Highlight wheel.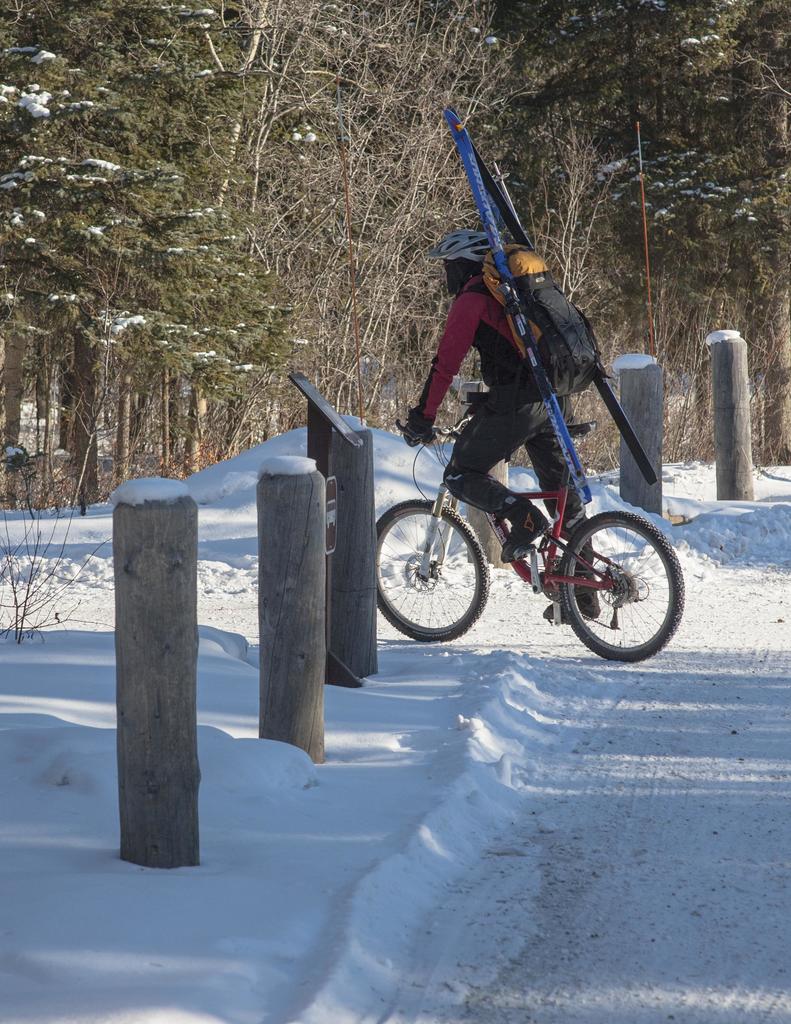
Highlighted region: pyautogui.locateOnScreen(378, 499, 490, 644).
